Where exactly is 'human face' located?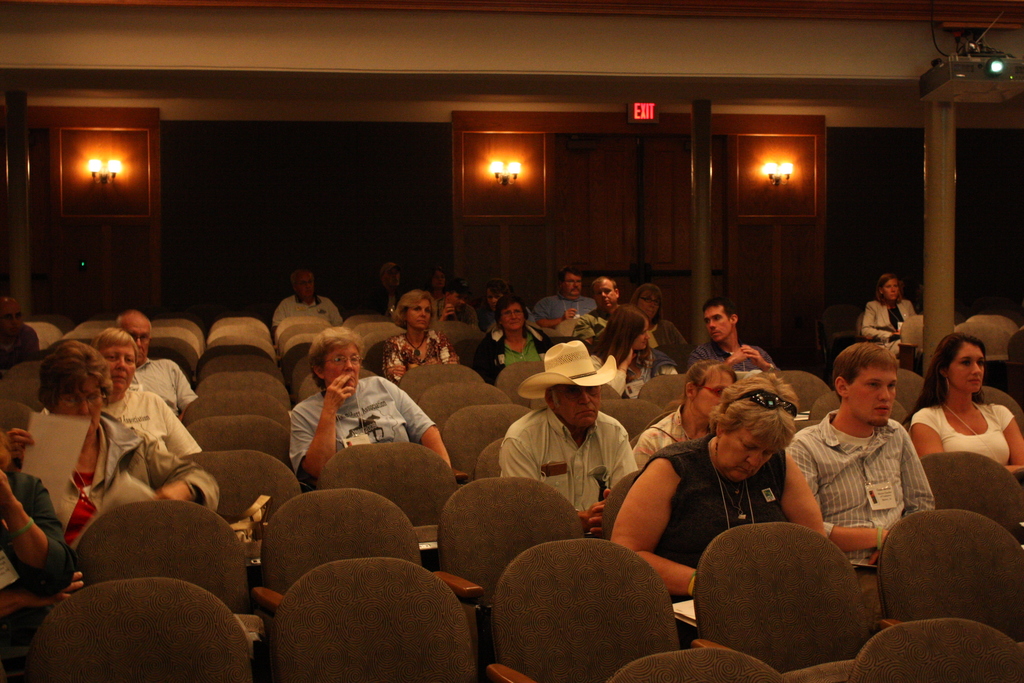
Its bounding box is x1=596, y1=283, x2=615, y2=308.
